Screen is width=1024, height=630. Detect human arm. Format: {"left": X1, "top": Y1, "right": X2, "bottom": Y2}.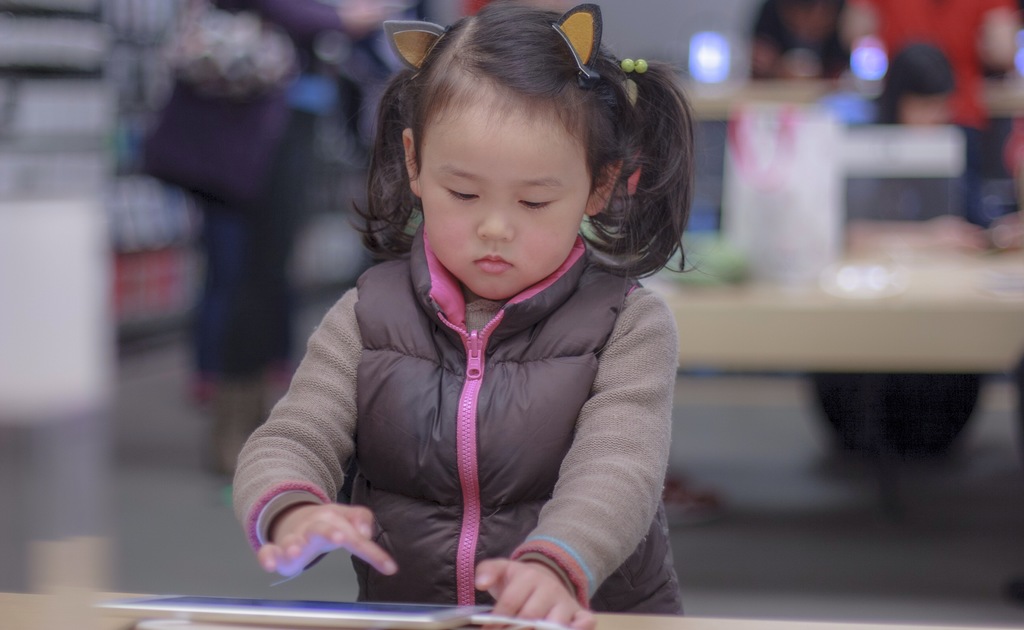
{"left": 252, "top": 311, "right": 374, "bottom": 565}.
